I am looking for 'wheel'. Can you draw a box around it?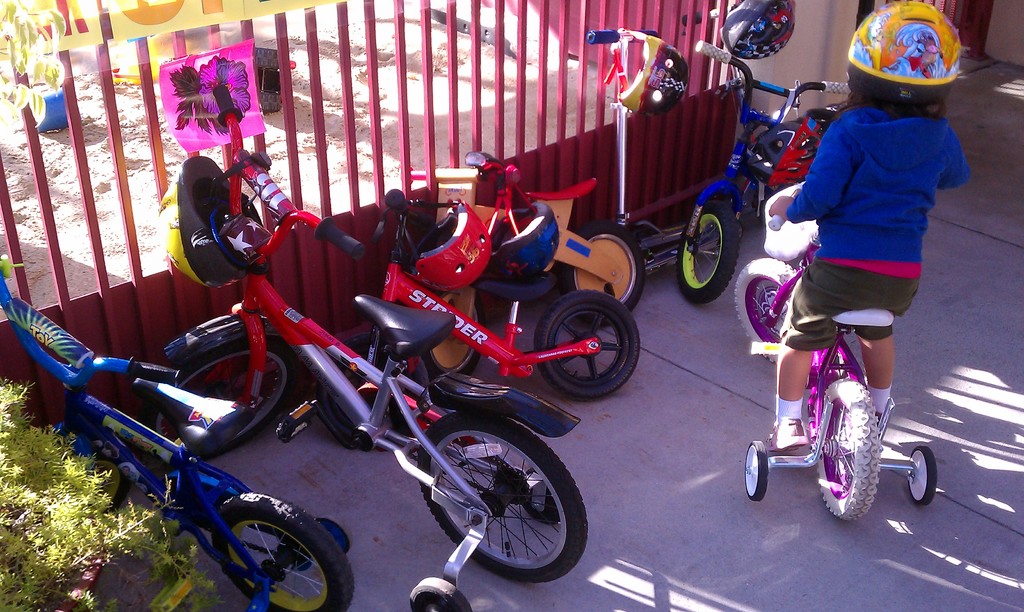
Sure, the bounding box is locate(394, 294, 492, 372).
